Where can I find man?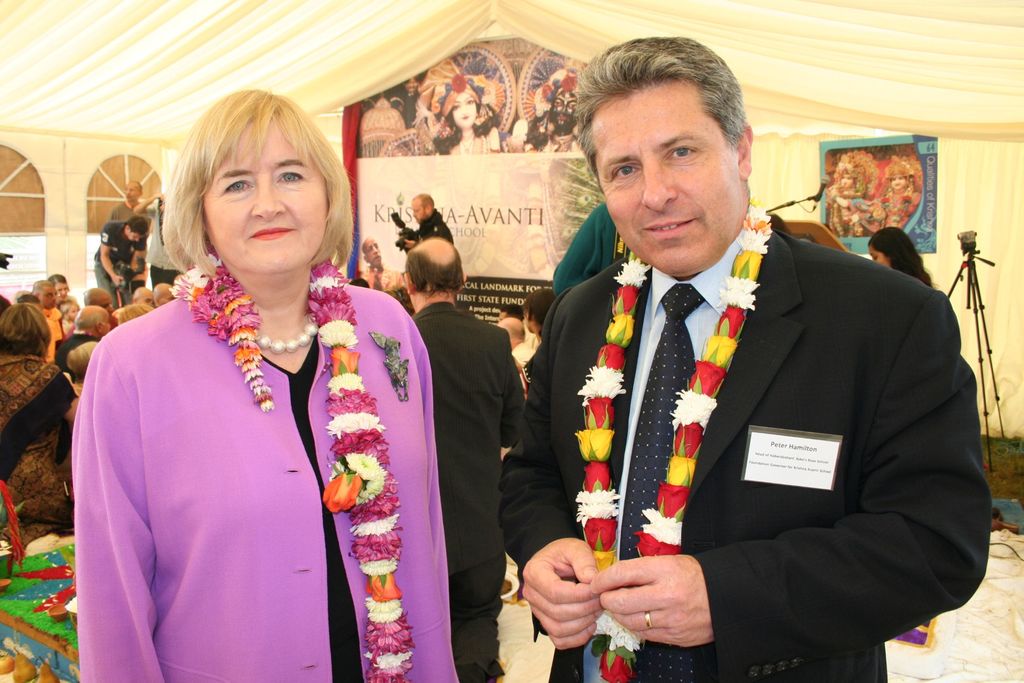
You can find it at 90,215,154,310.
